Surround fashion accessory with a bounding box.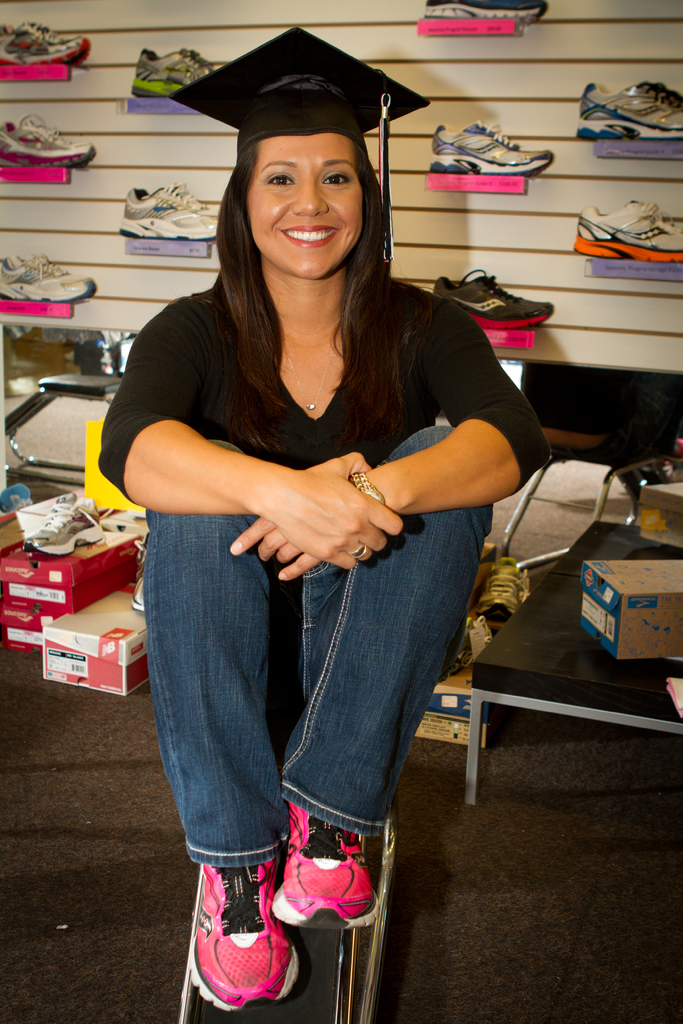
349, 548, 363, 559.
